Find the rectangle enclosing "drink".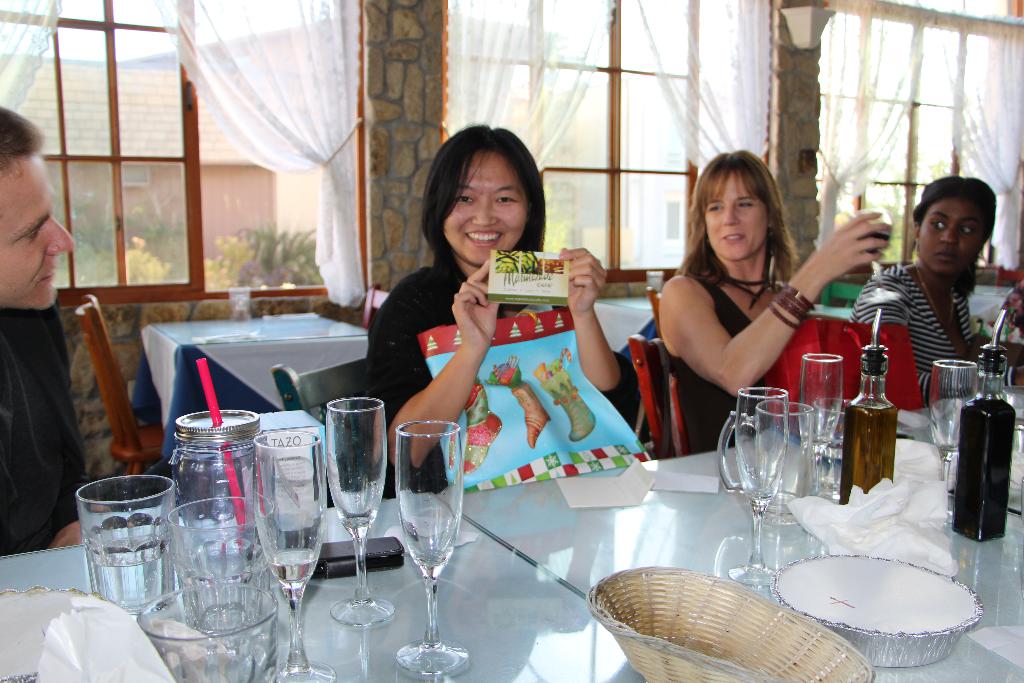
locate(172, 534, 256, 616).
